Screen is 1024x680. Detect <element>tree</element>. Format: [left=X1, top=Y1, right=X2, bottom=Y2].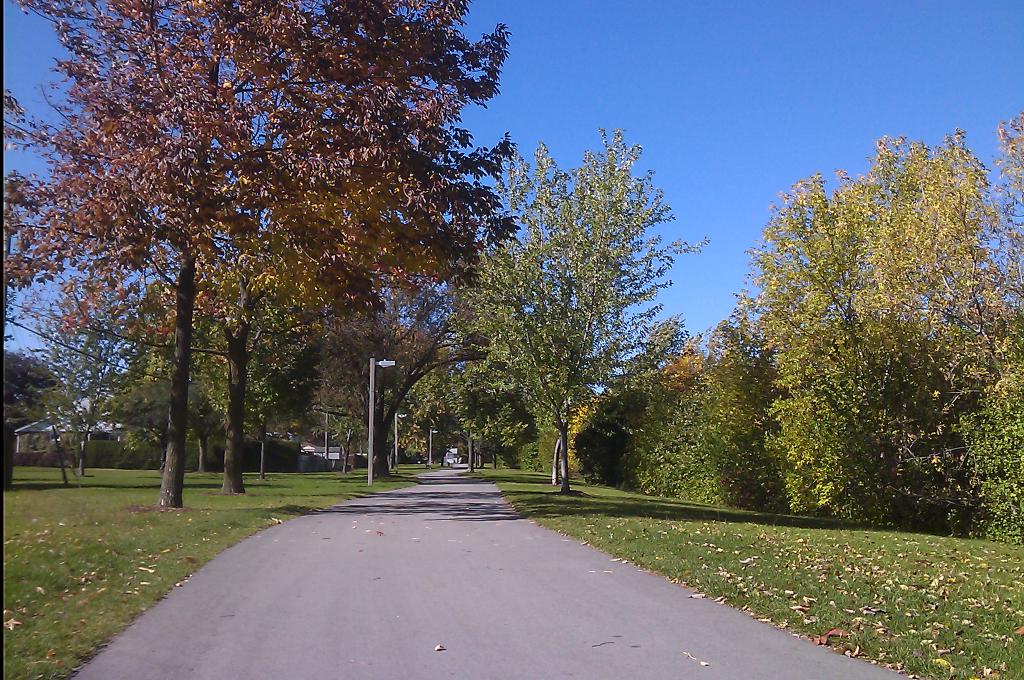
[left=742, top=120, right=998, bottom=540].
